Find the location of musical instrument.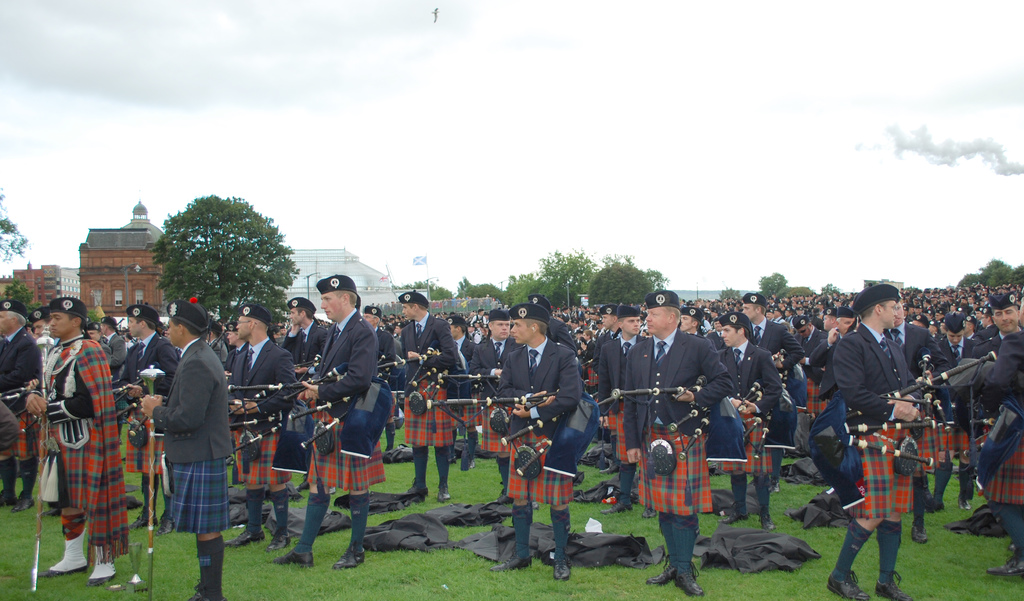
Location: (211,313,234,346).
